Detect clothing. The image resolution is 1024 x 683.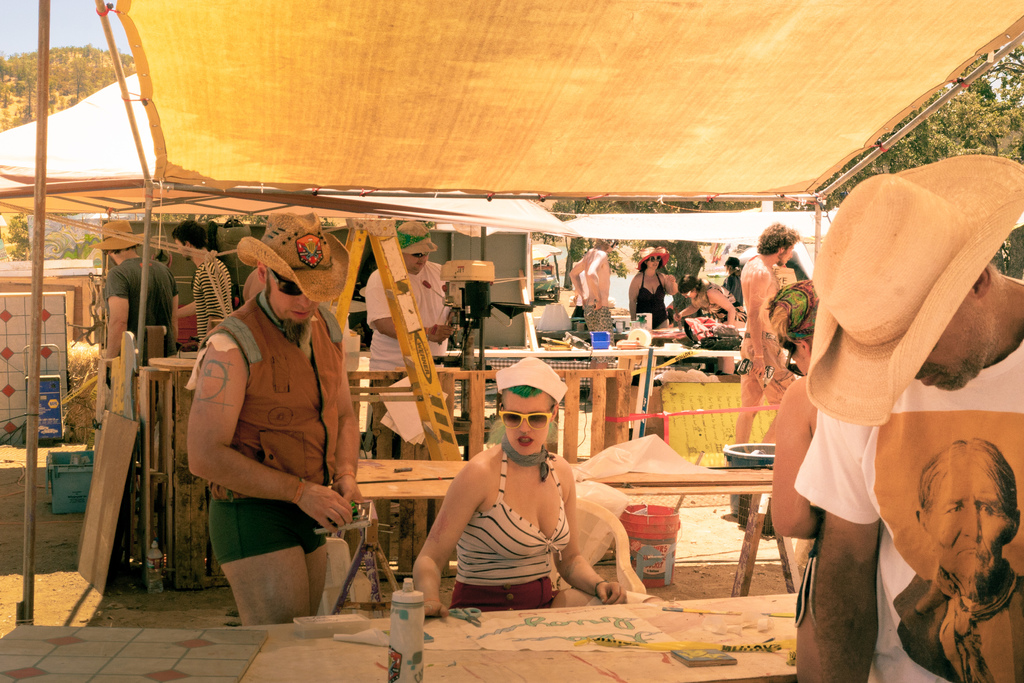
Rect(746, 334, 799, 413).
